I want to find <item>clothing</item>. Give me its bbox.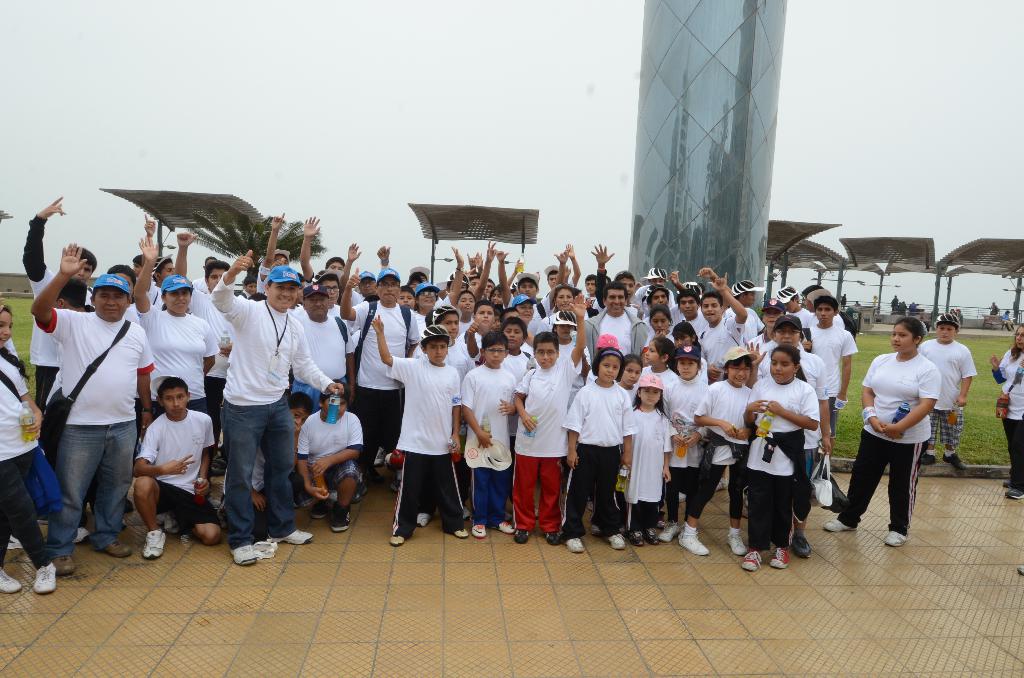
crop(696, 377, 763, 507).
